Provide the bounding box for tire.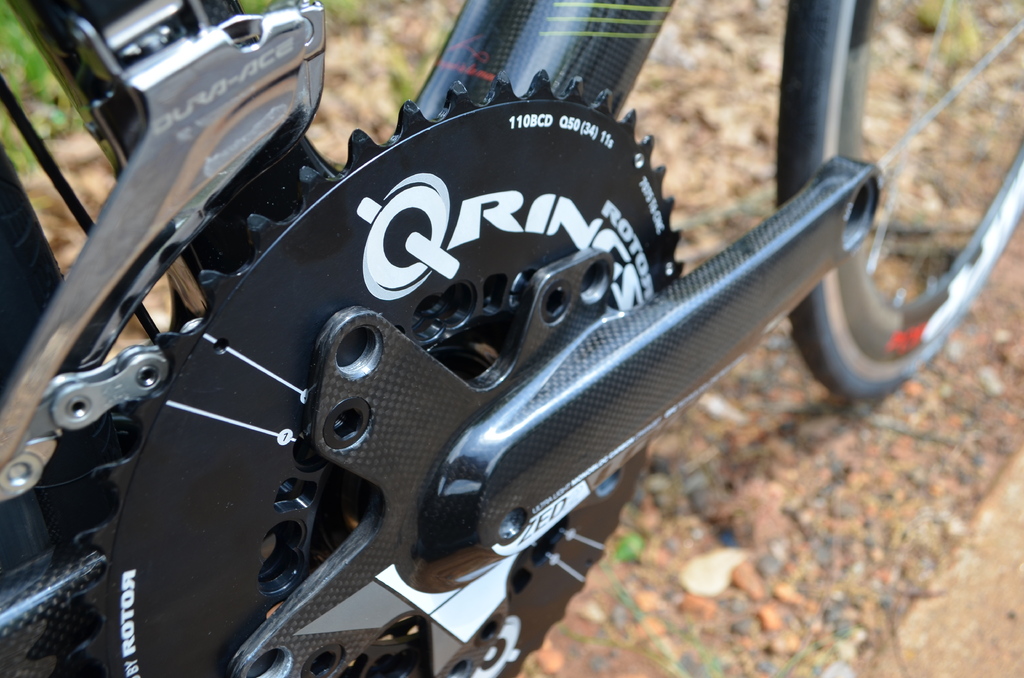
region(0, 0, 305, 677).
